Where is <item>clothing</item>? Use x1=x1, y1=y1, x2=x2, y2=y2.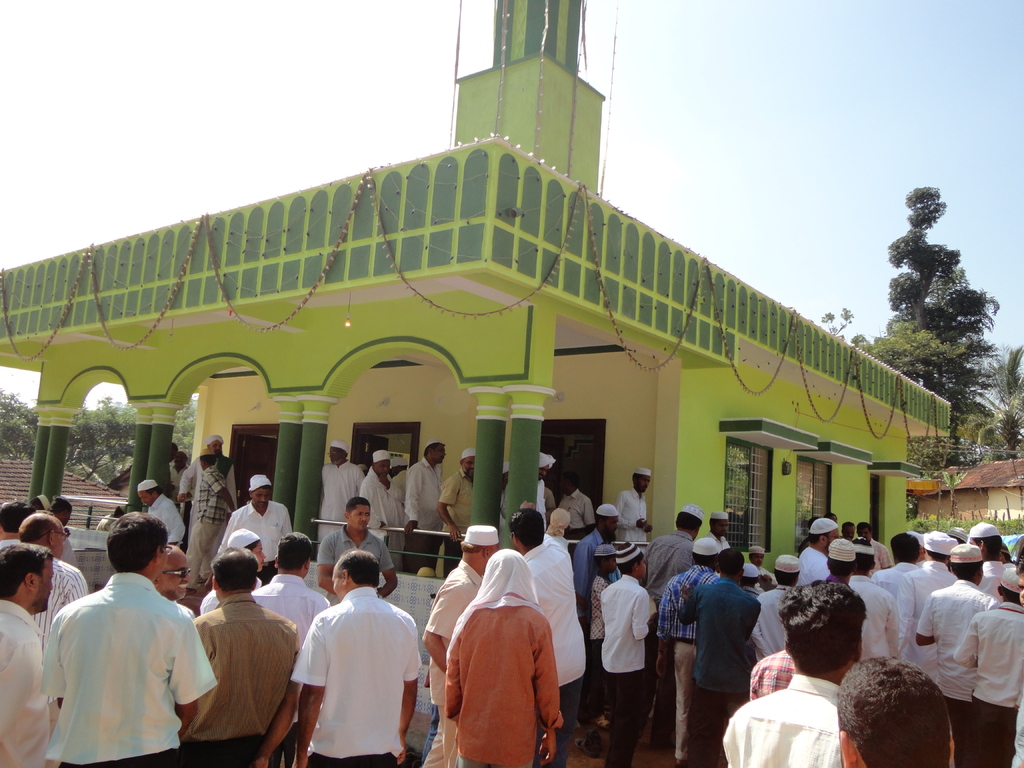
x1=682, y1=579, x2=751, y2=767.
